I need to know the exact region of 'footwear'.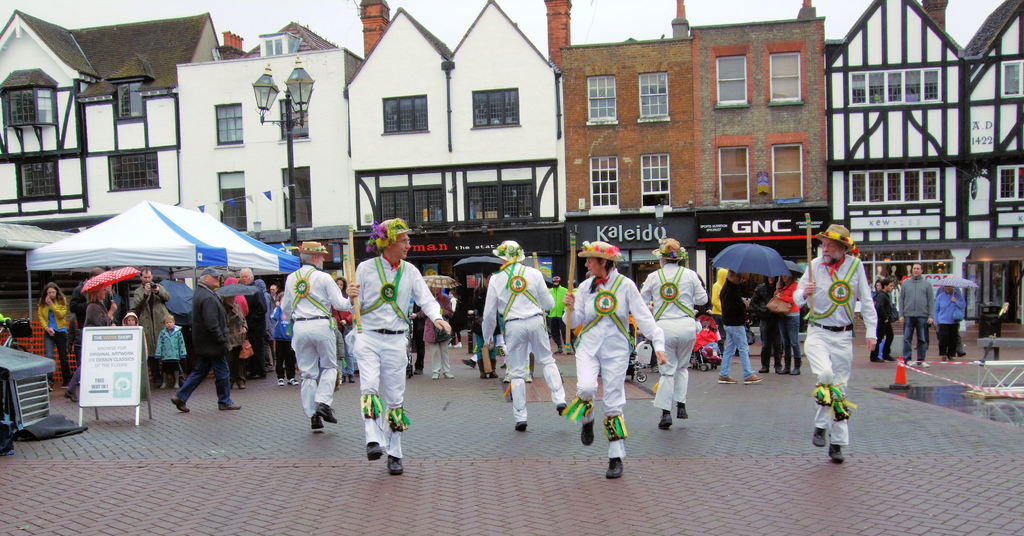
Region: rect(173, 391, 189, 415).
